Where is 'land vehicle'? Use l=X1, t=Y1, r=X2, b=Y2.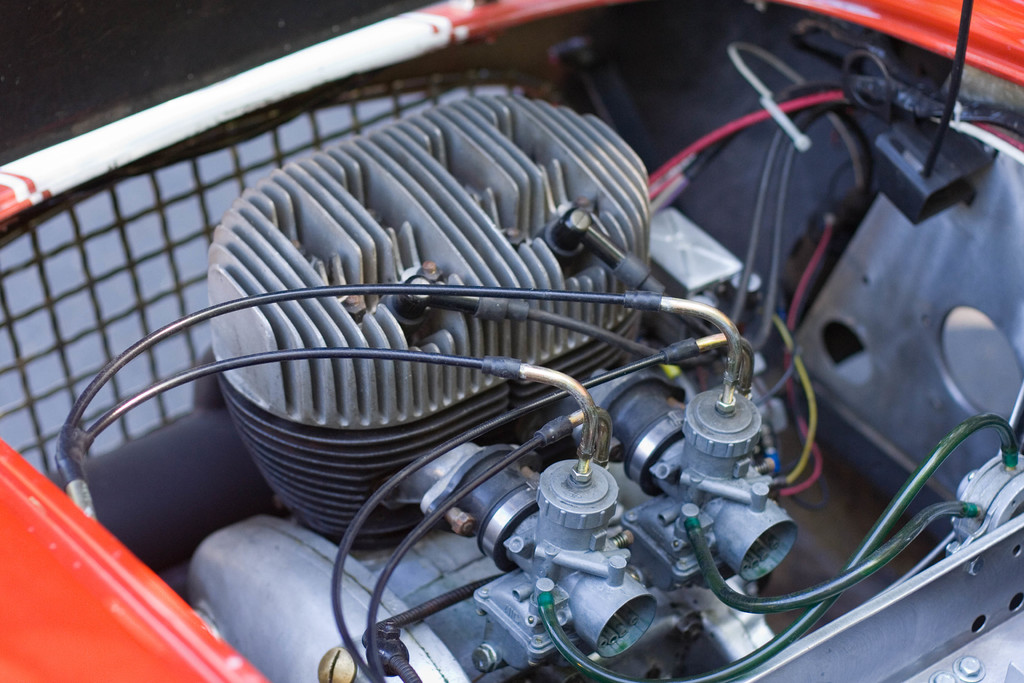
l=0, t=0, r=1023, b=682.
